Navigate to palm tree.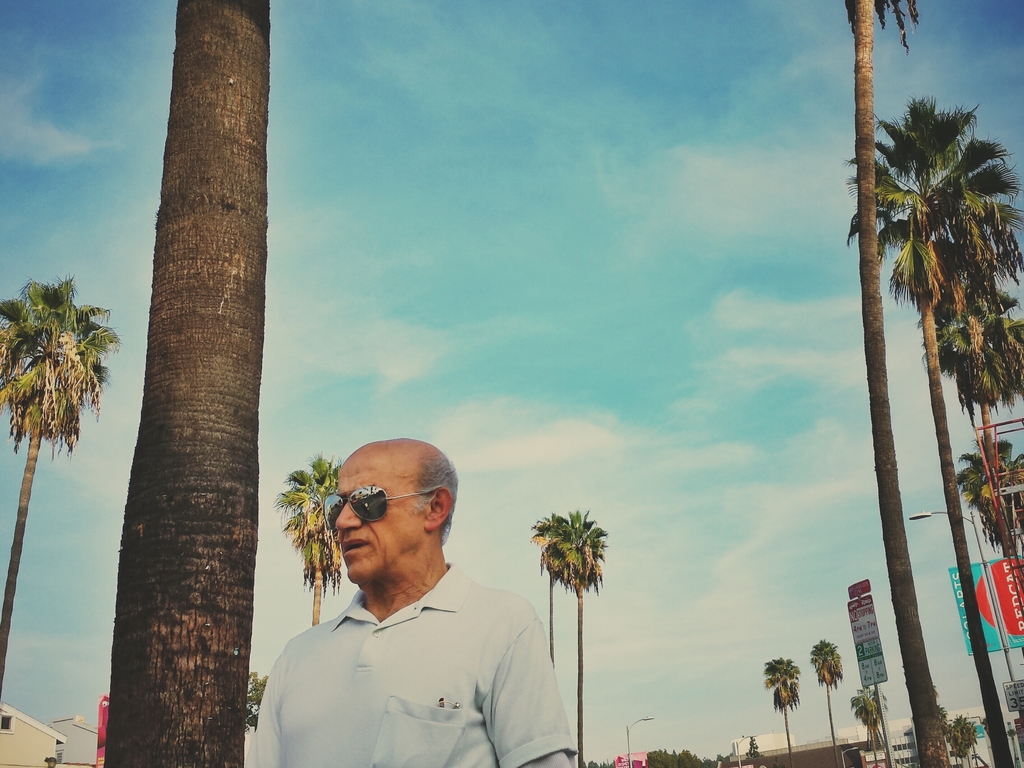
Navigation target: region(960, 430, 1022, 556).
